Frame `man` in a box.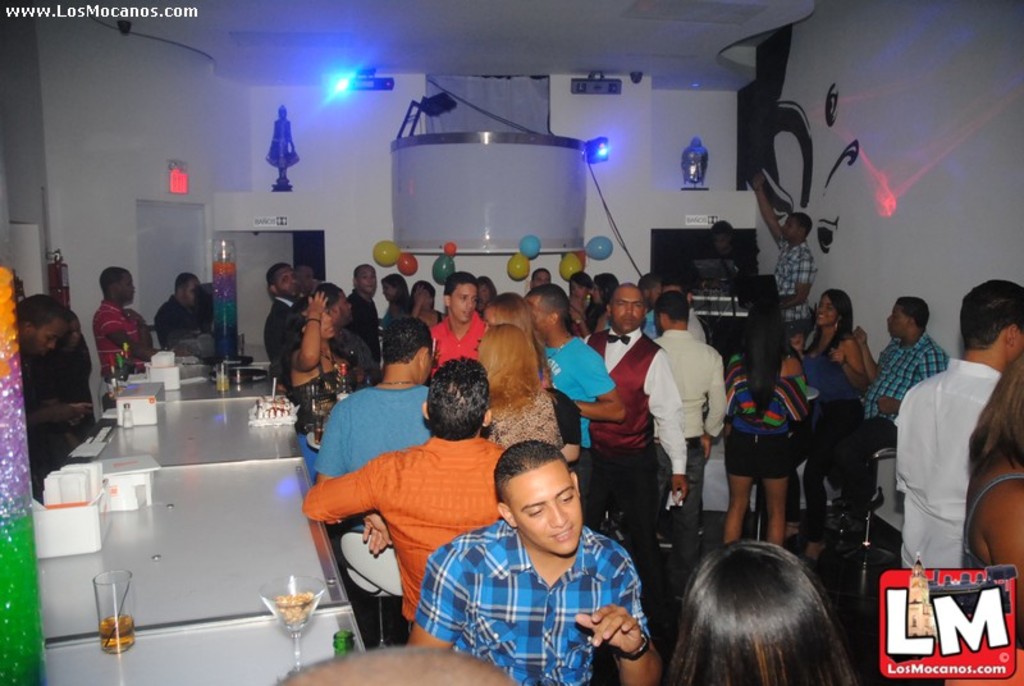
region(412, 435, 666, 678).
